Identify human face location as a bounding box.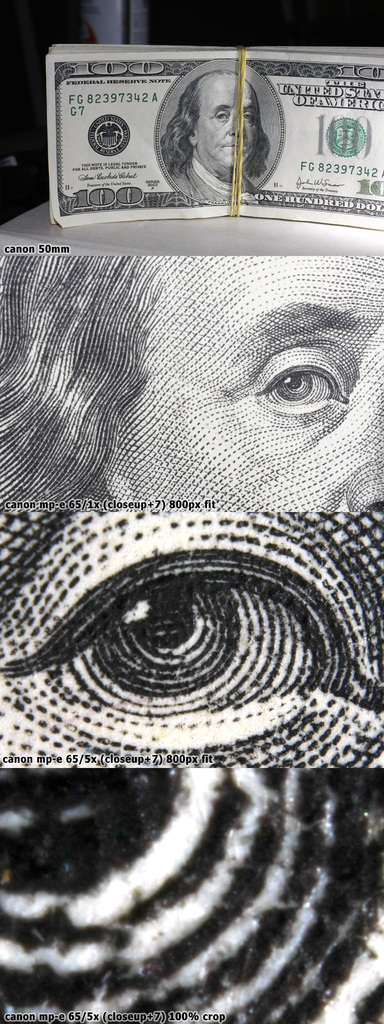
locate(196, 71, 261, 171).
